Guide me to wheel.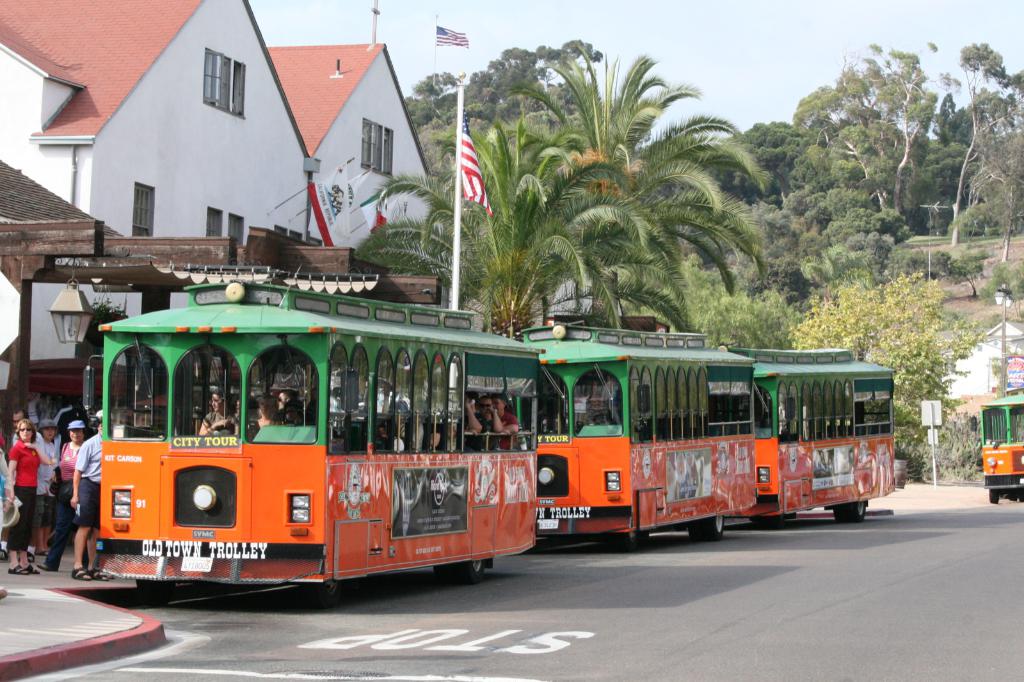
Guidance: box(694, 514, 728, 541).
